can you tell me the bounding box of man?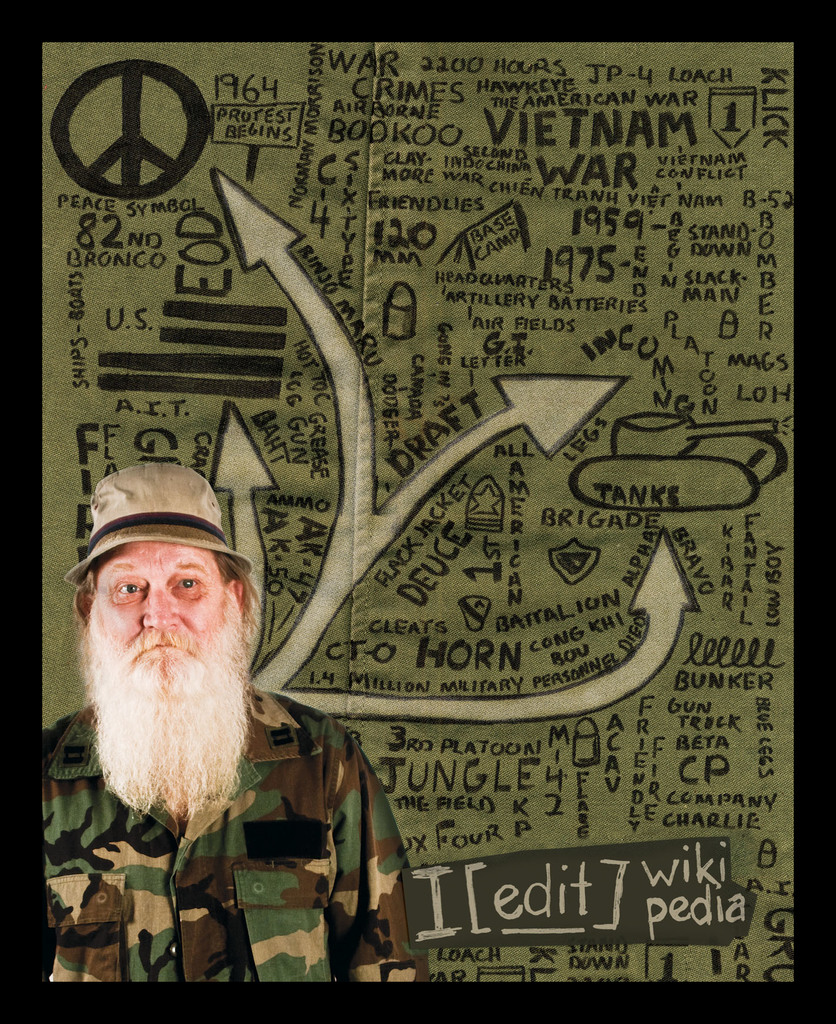
<bbox>29, 462, 434, 984</bbox>.
